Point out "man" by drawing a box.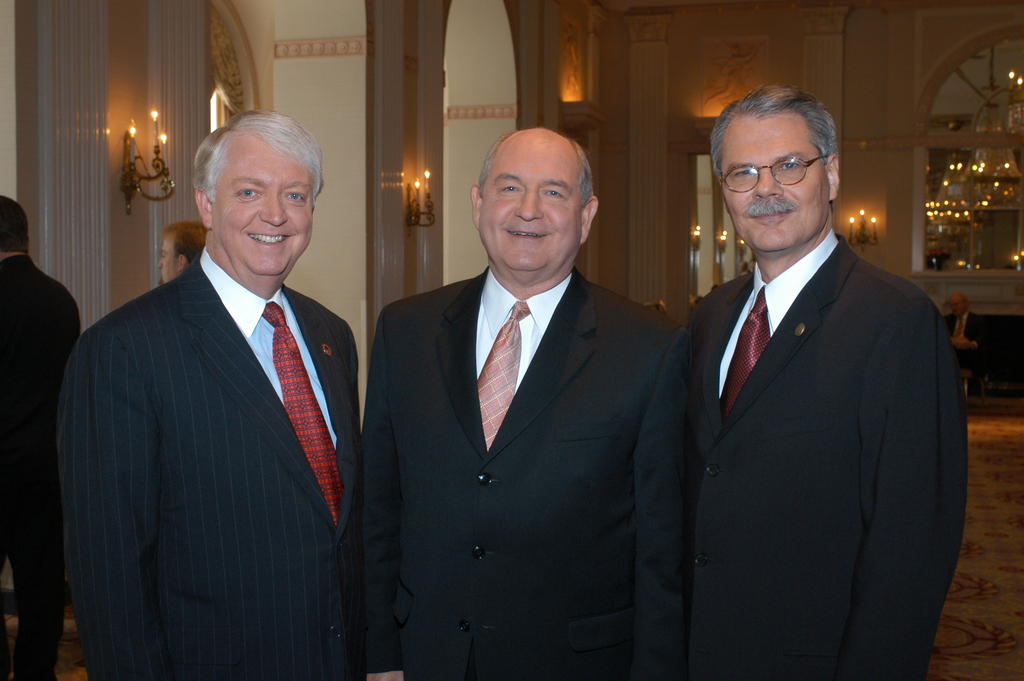
(left=56, top=108, right=363, bottom=680).
